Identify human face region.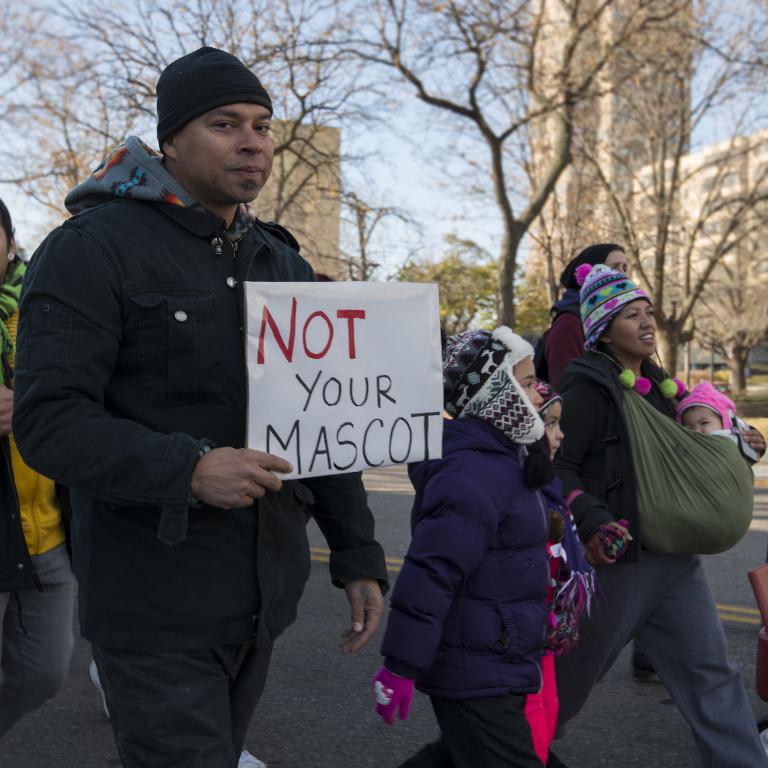
Region: {"left": 0, "top": 227, "right": 9, "bottom": 280}.
